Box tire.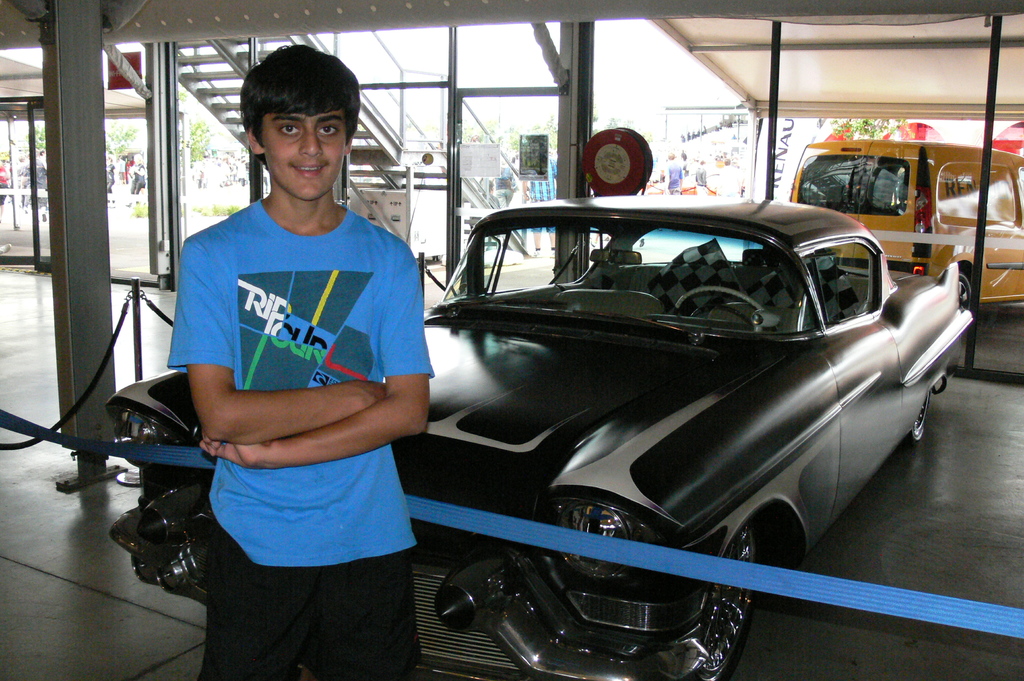
(956,268,975,313).
